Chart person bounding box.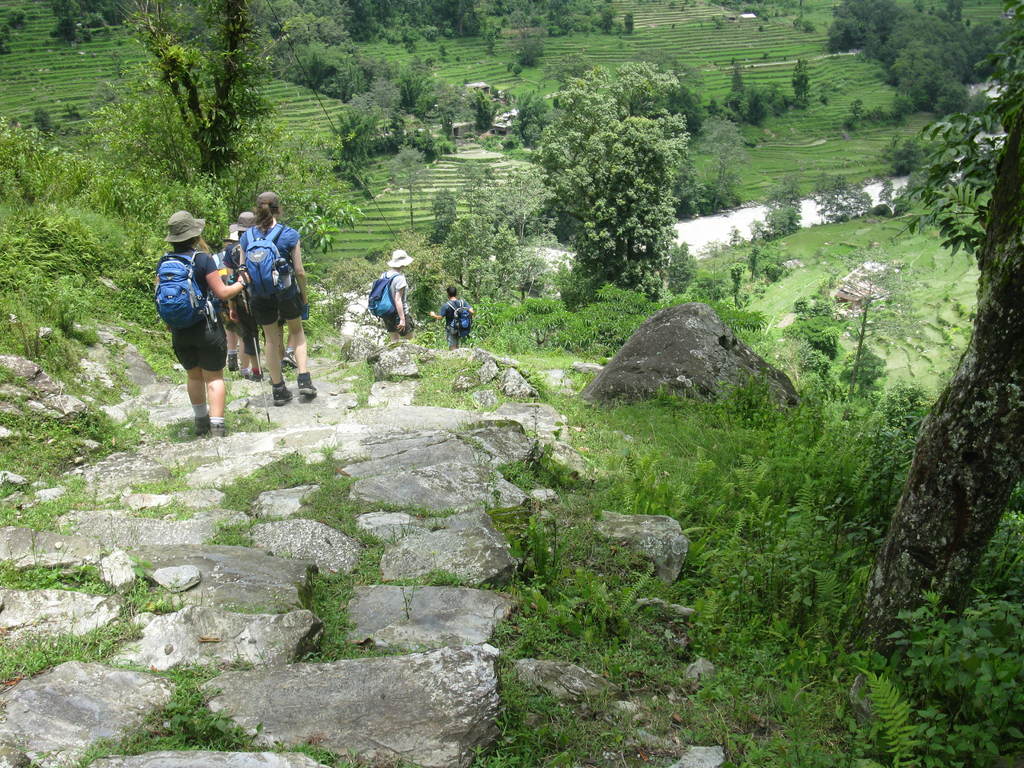
Charted: left=213, top=208, right=274, bottom=383.
